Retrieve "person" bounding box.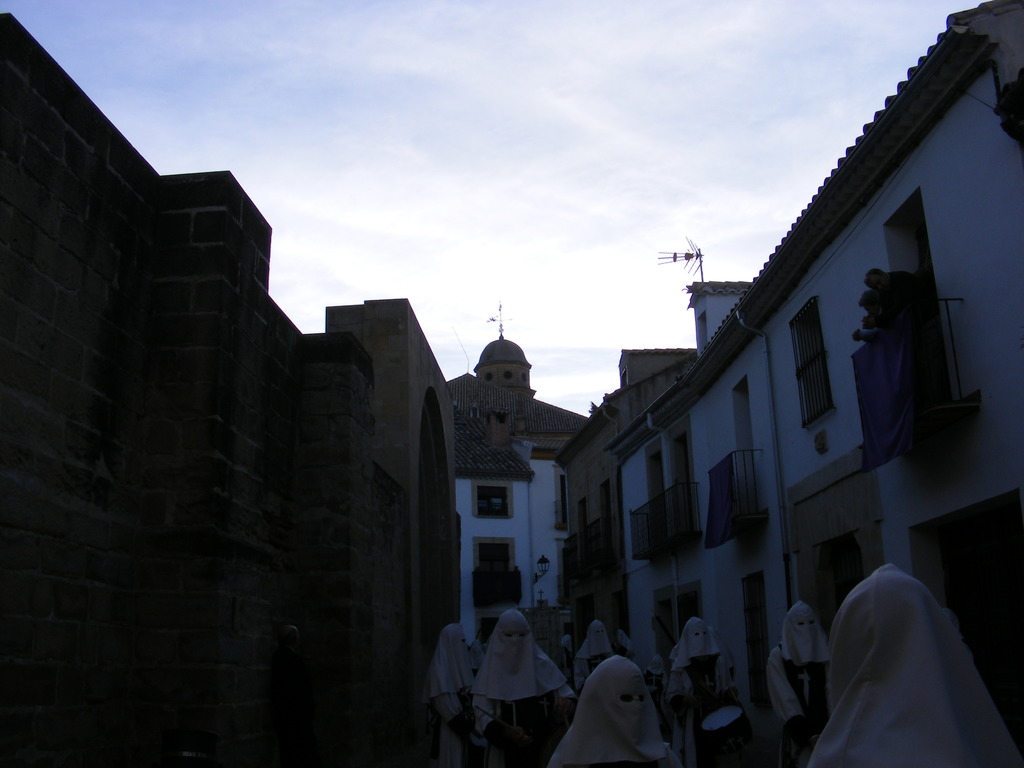
Bounding box: (left=803, top=534, right=979, bottom=756).
